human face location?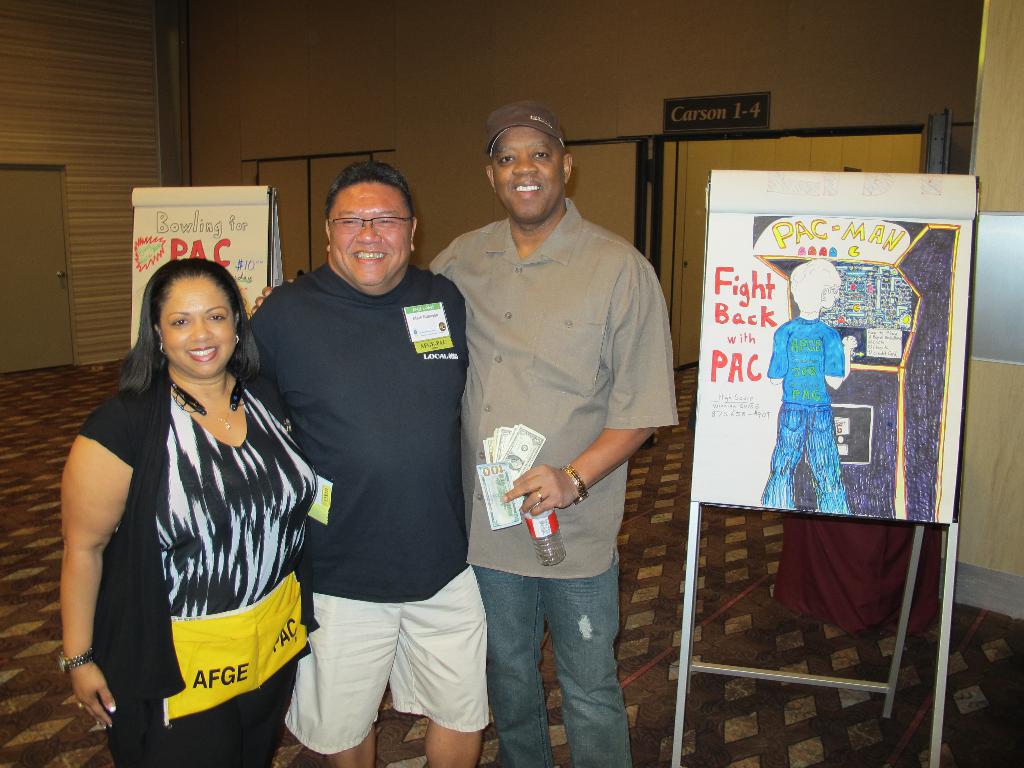
(495, 123, 564, 214)
